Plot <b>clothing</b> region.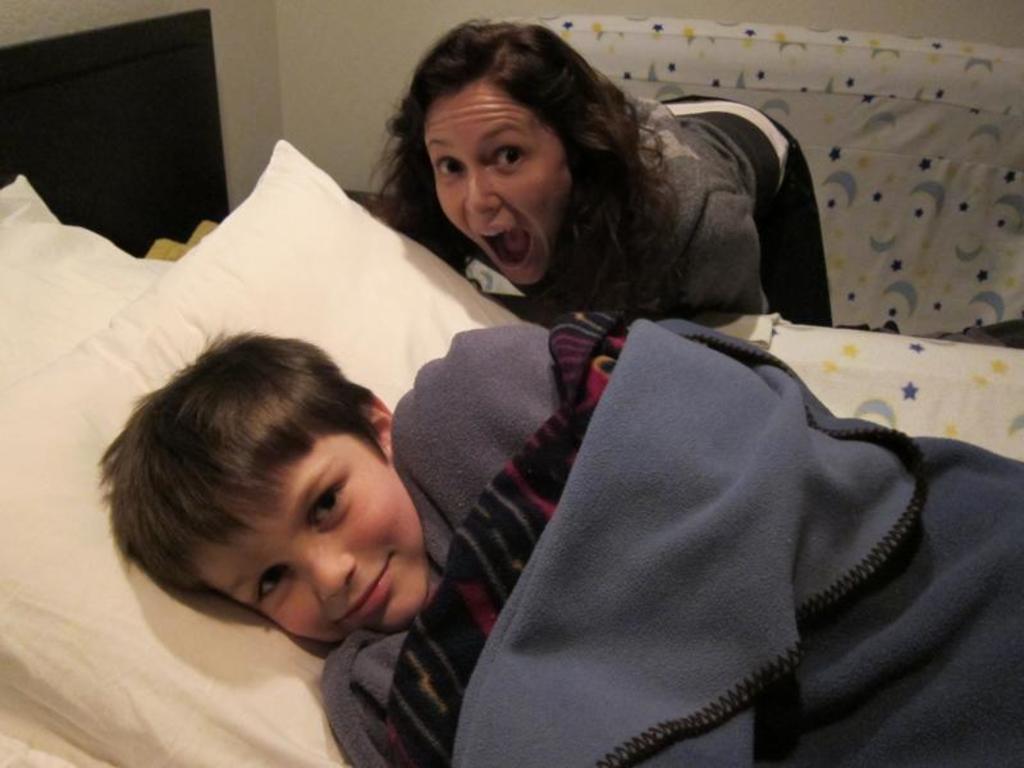
Plotted at BBox(321, 302, 1020, 767).
